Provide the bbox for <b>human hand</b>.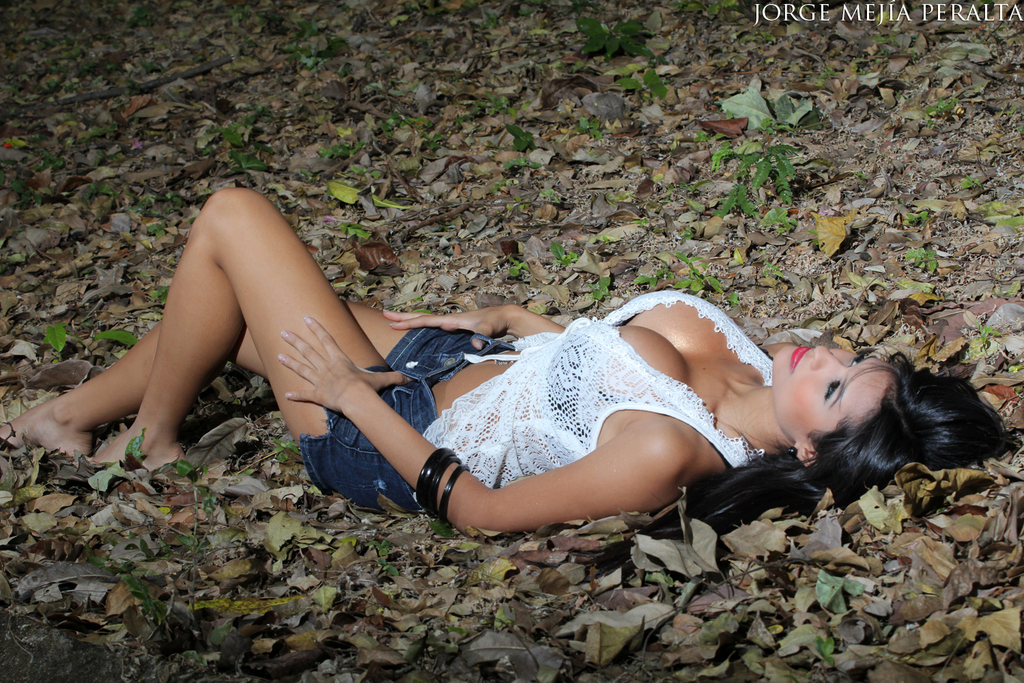
(x1=260, y1=305, x2=399, y2=453).
